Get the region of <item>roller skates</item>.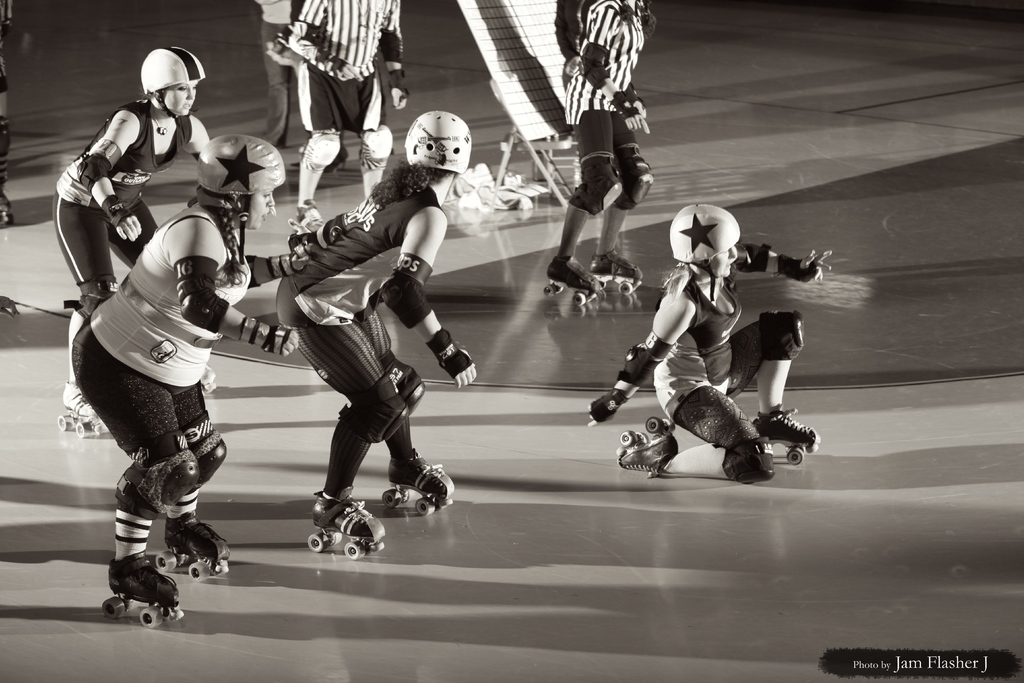
crop(294, 201, 326, 229).
